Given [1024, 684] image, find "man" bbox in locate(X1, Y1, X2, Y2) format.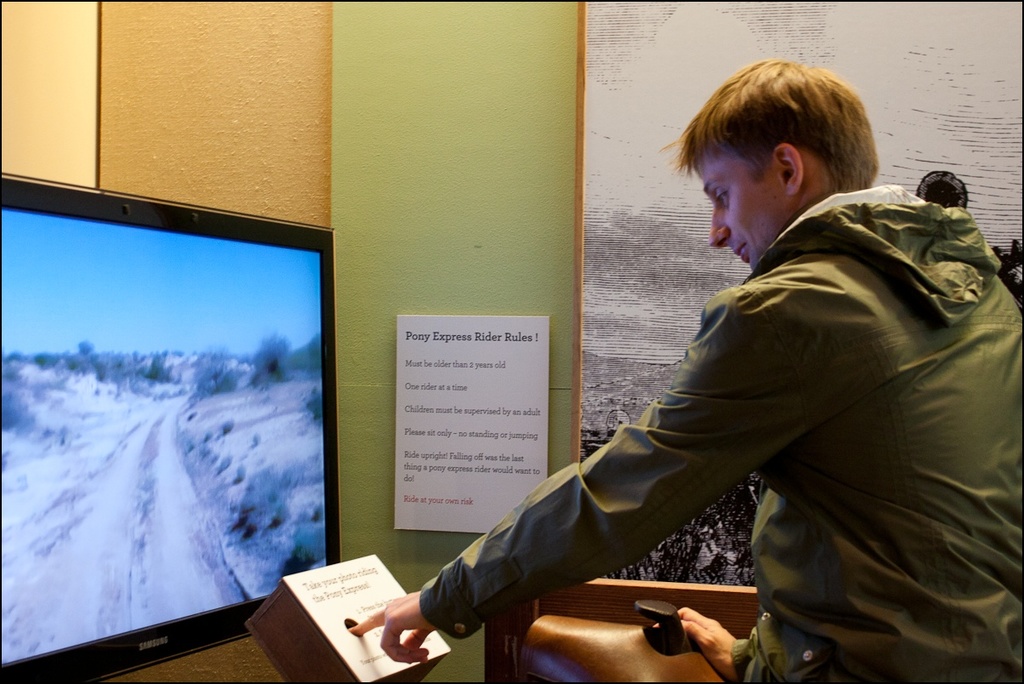
locate(417, 75, 970, 651).
